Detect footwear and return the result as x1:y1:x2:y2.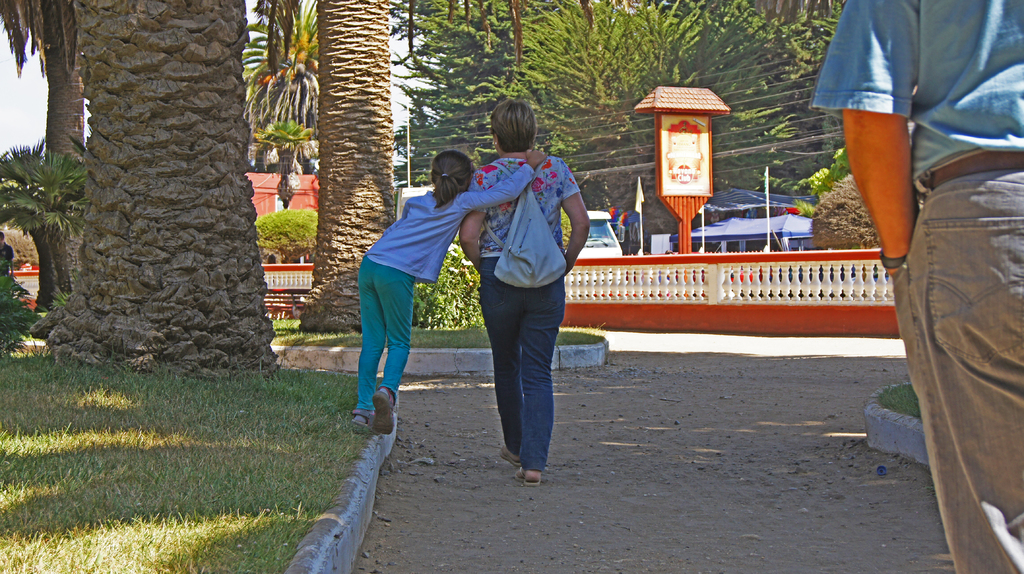
355:406:374:433.
